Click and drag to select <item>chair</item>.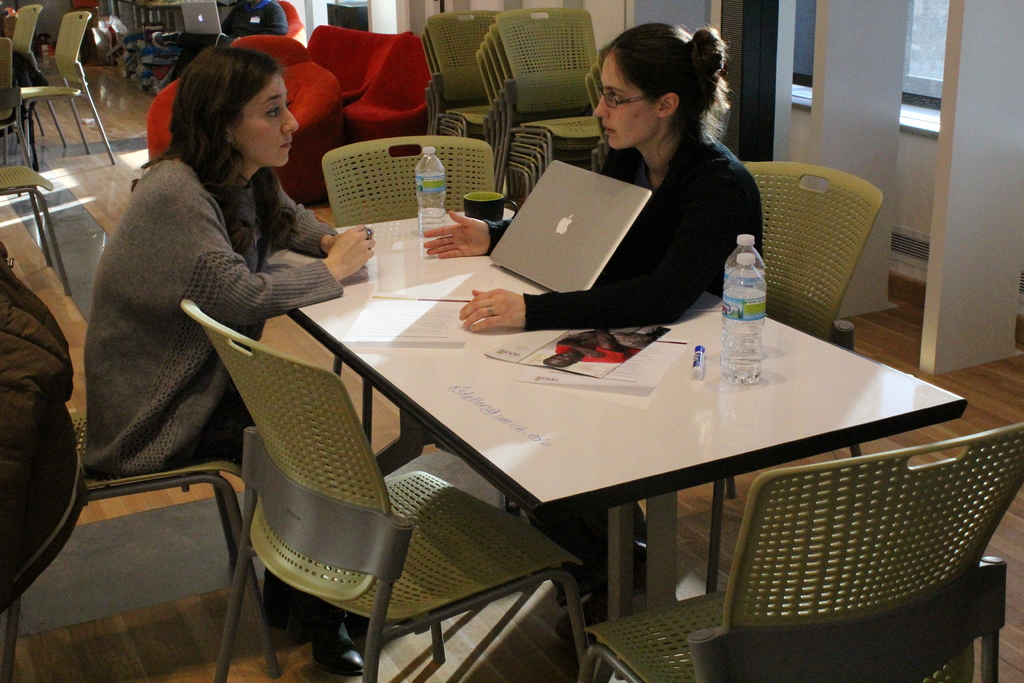
Selection: 36, 353, 284, 648.
